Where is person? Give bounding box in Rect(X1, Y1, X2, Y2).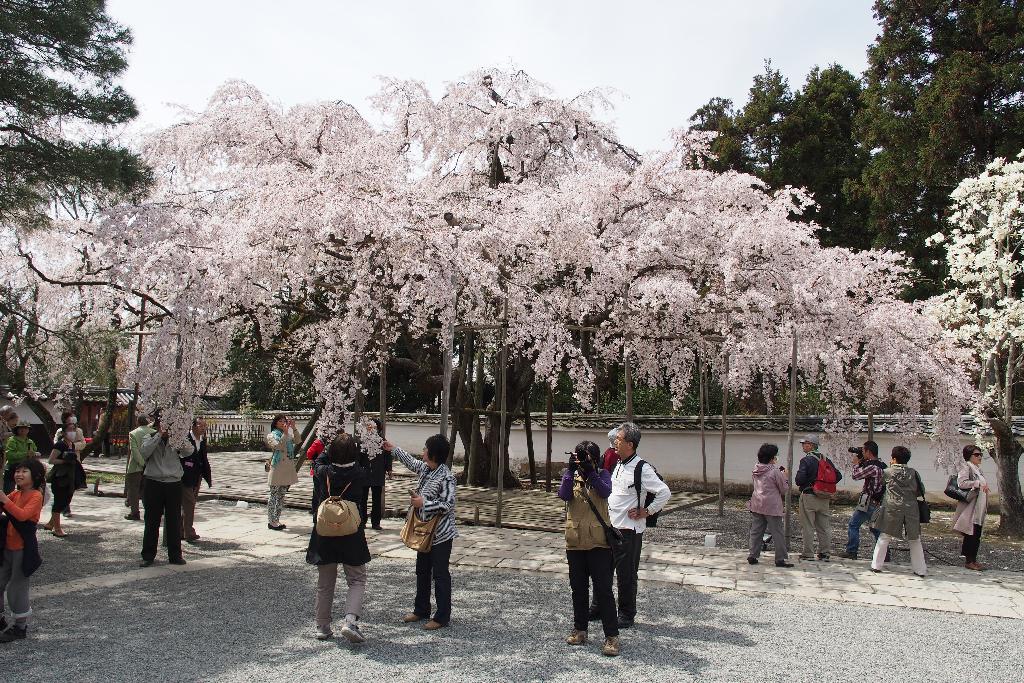
Rect(0, 452, 44, 641).
